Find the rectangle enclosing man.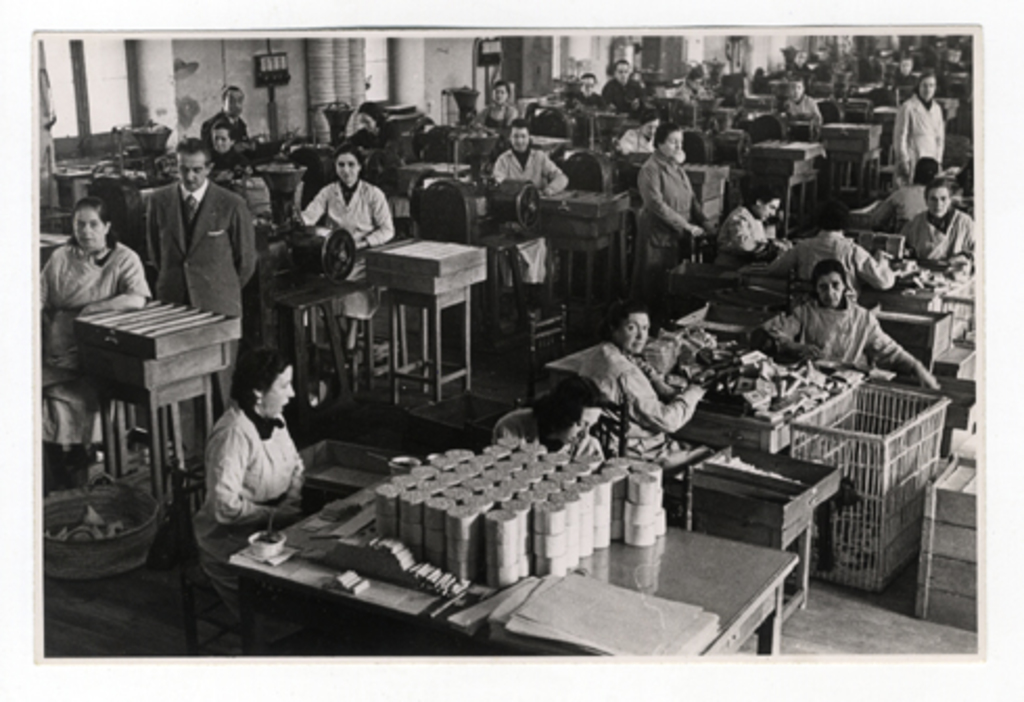
{"left": 792, "top": 48, "right": 809, "bottom": 73}.
